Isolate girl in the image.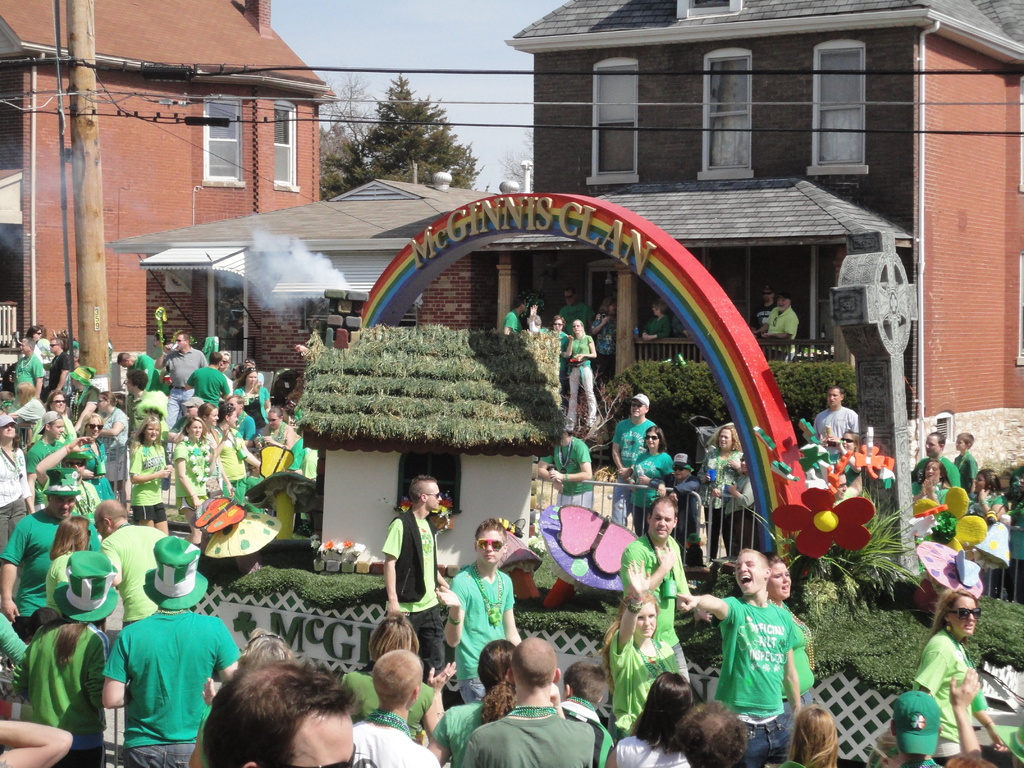
Isolated region: box(914, 458, 948, 502).
